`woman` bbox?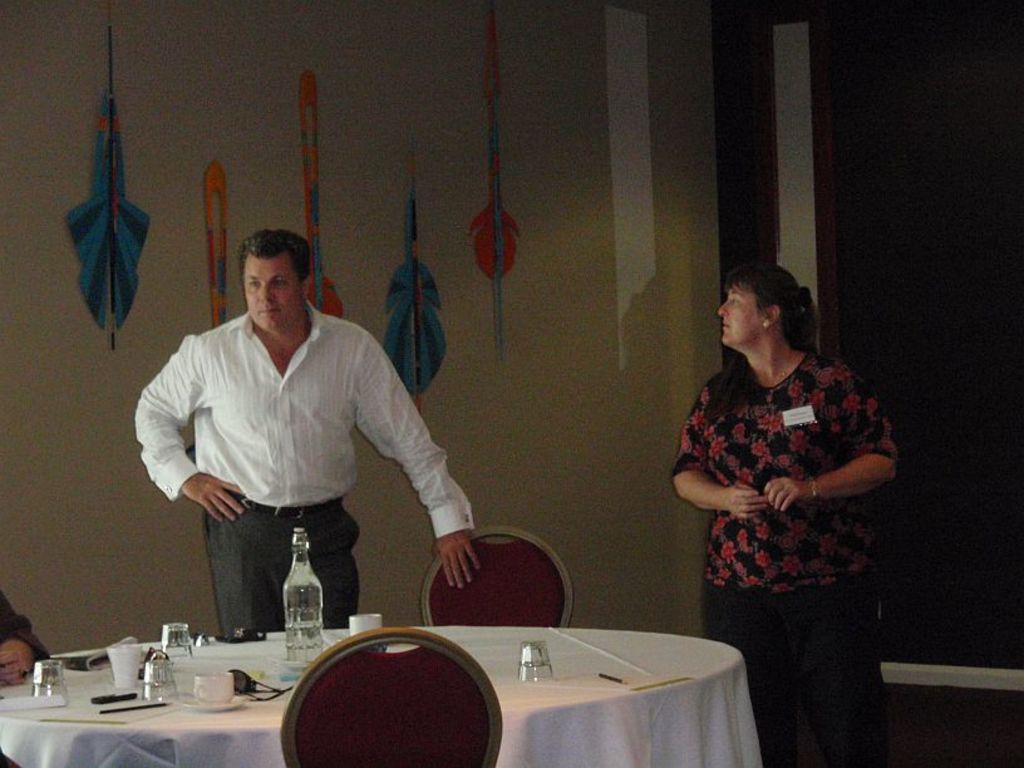
658,265,897,767
